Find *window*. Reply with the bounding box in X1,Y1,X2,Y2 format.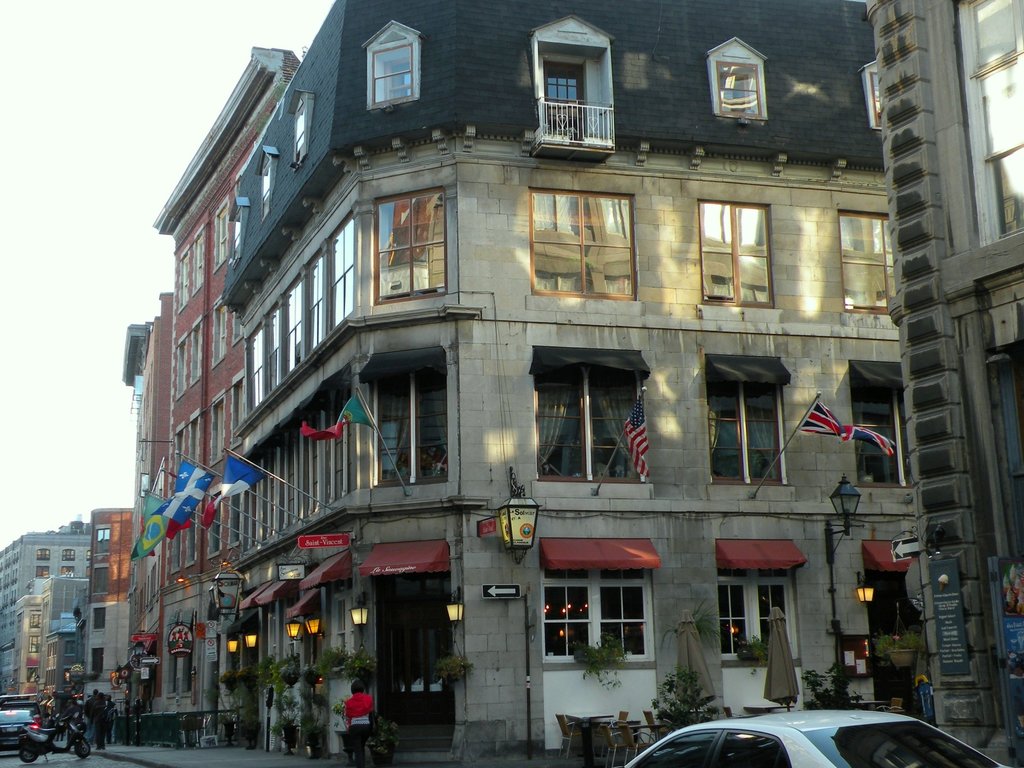
664,203,781,311.
